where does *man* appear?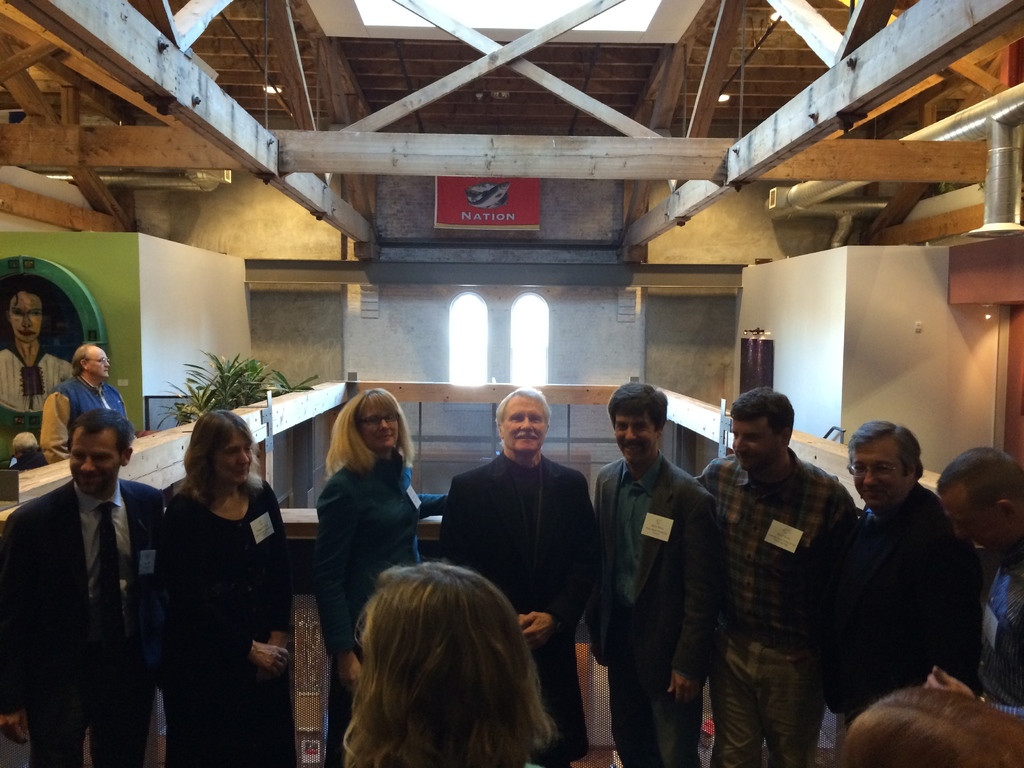
Appears at bbox=(595, 383, 721, 767).
